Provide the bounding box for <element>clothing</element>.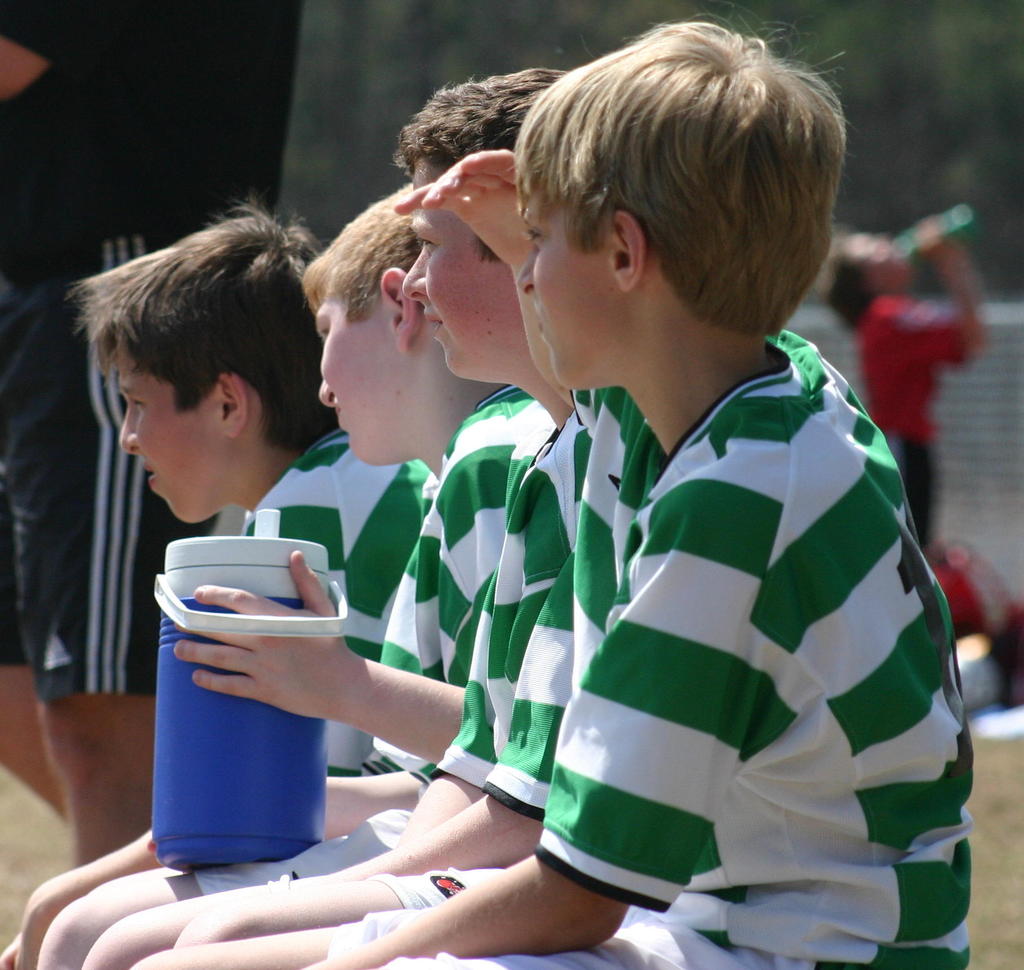
l=238, t=422, r=444, b=780.
